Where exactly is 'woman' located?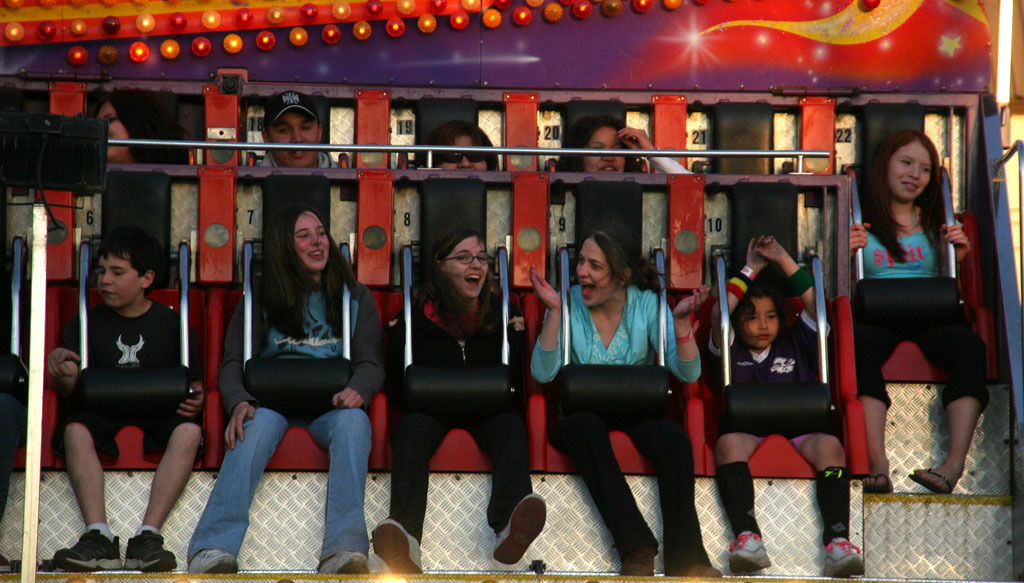
Its bounding box is rect(835, 126, 994, 505).
